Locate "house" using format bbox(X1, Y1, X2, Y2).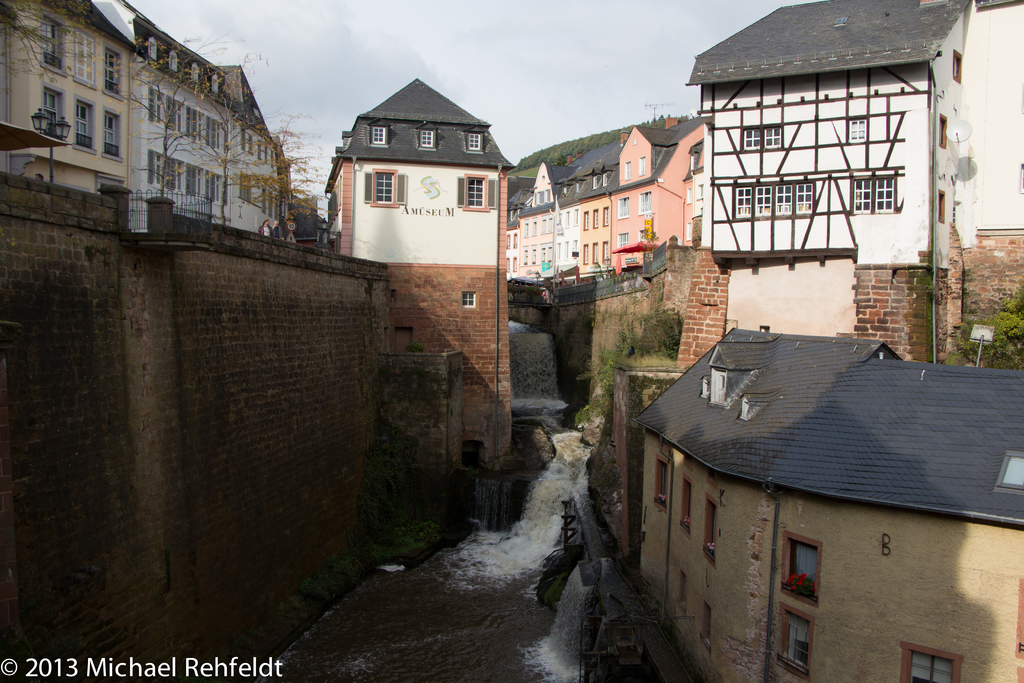
bbox(637, 279, 994, 655).
